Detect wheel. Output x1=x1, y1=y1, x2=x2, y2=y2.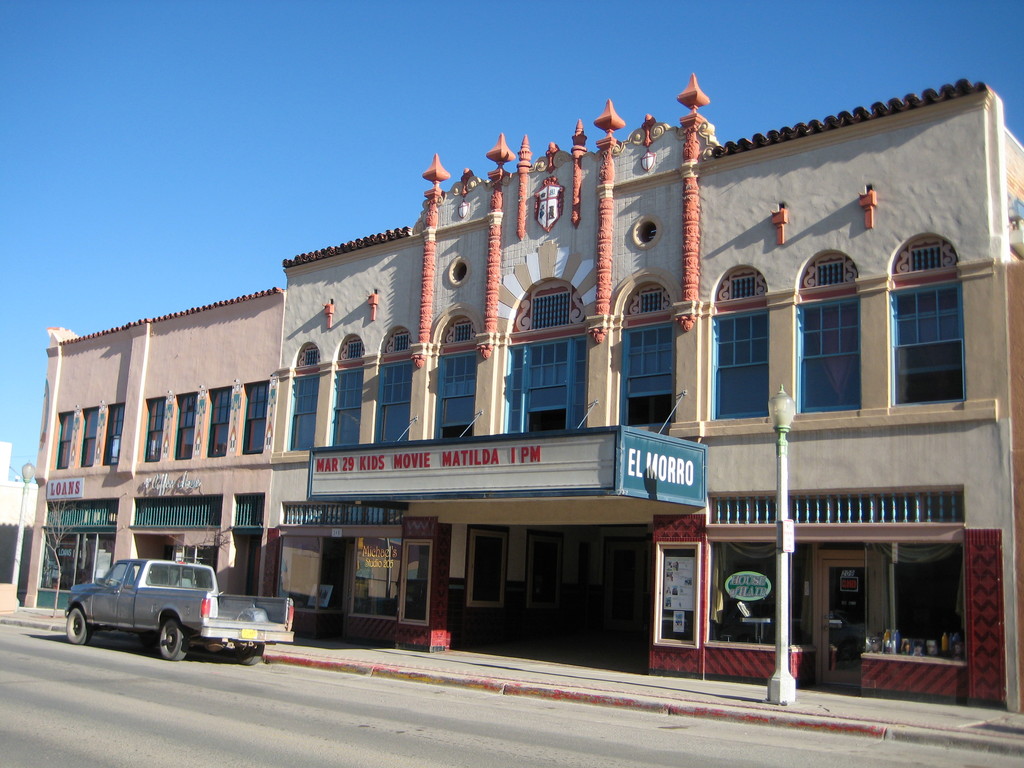
x1=236, y1=644, x2=263, y2=665.
